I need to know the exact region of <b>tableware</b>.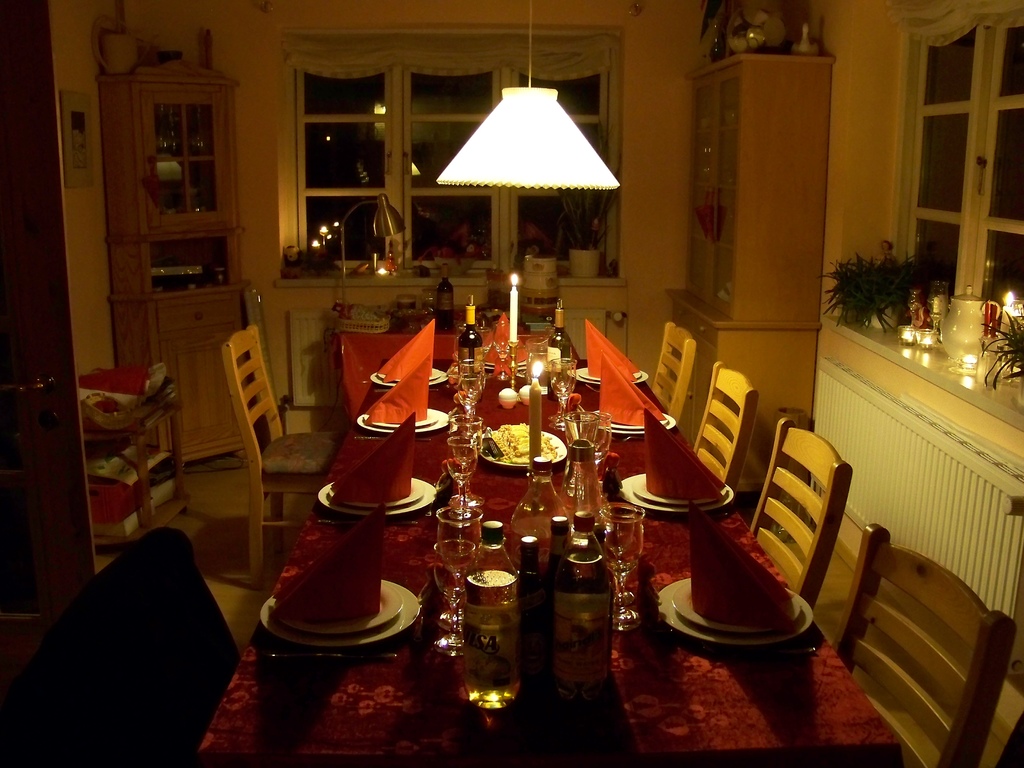
Region: <bbox>570, 367, 655, 390</bbox>.
